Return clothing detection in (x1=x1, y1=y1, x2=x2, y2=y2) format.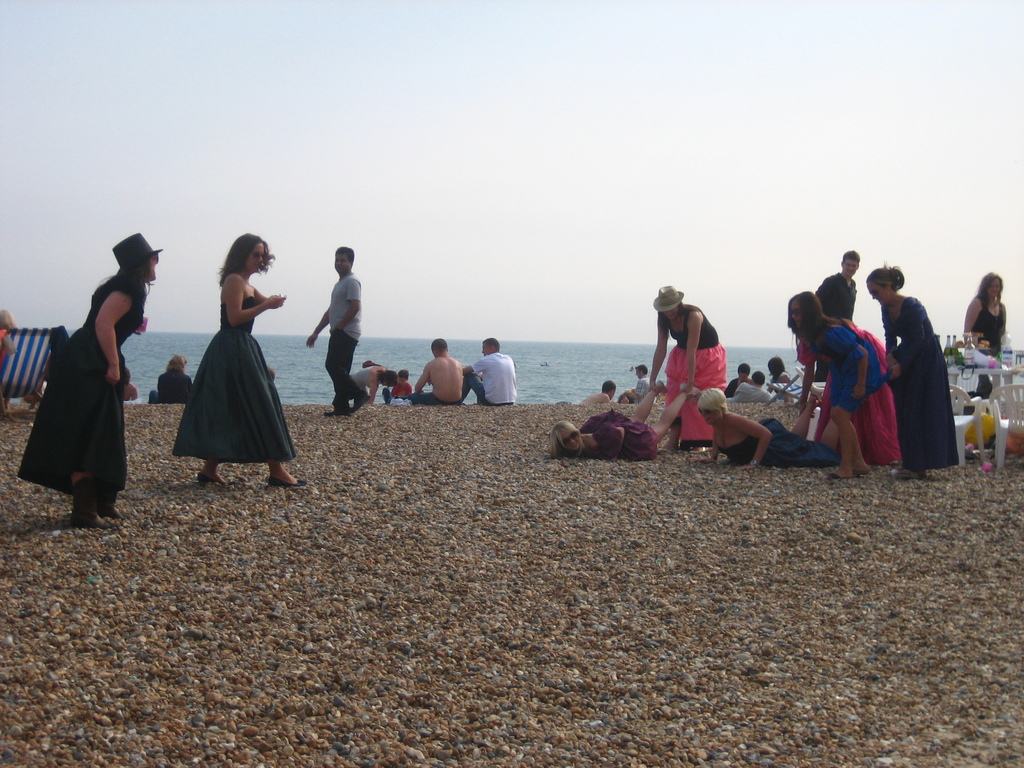
(x1=394, y1=380, x2=414, y2=395).
